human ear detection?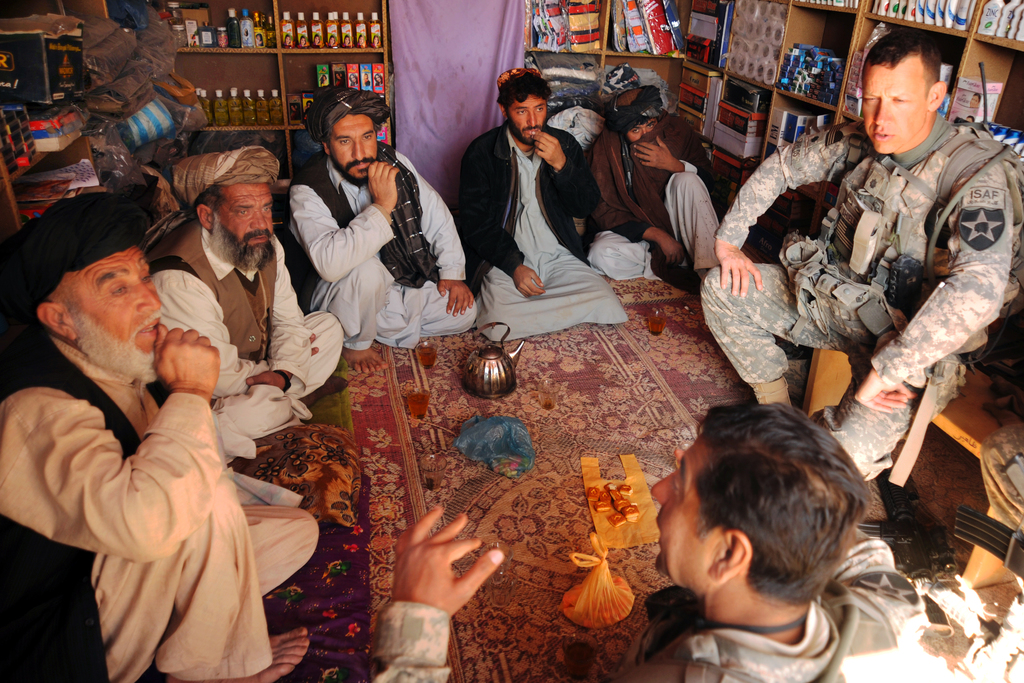
323 142 333 156
